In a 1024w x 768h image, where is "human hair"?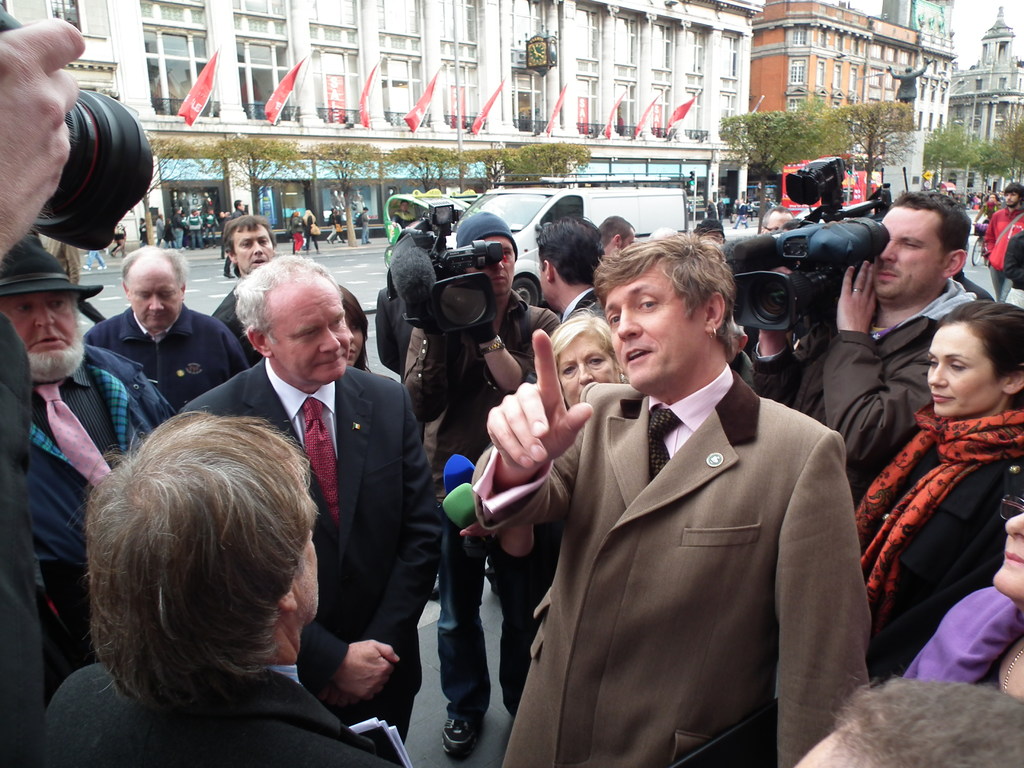
BBox(948, 298, 1023, 376).
